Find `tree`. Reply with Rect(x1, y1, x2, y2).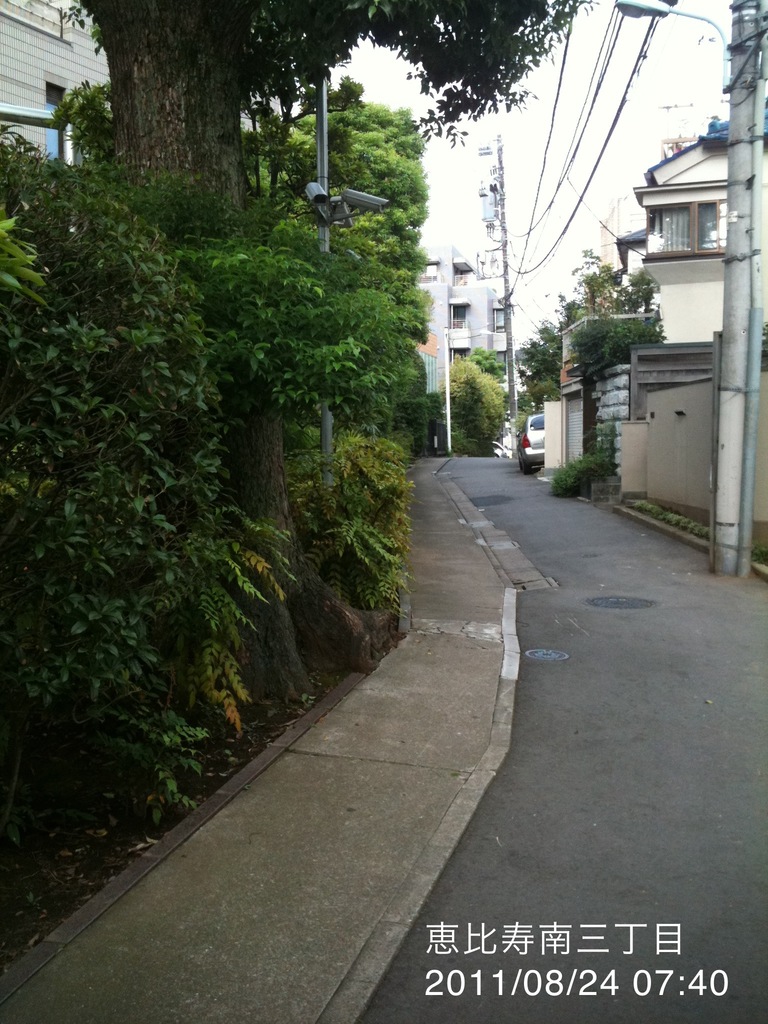
Rect(502, 228, 663, 410).
